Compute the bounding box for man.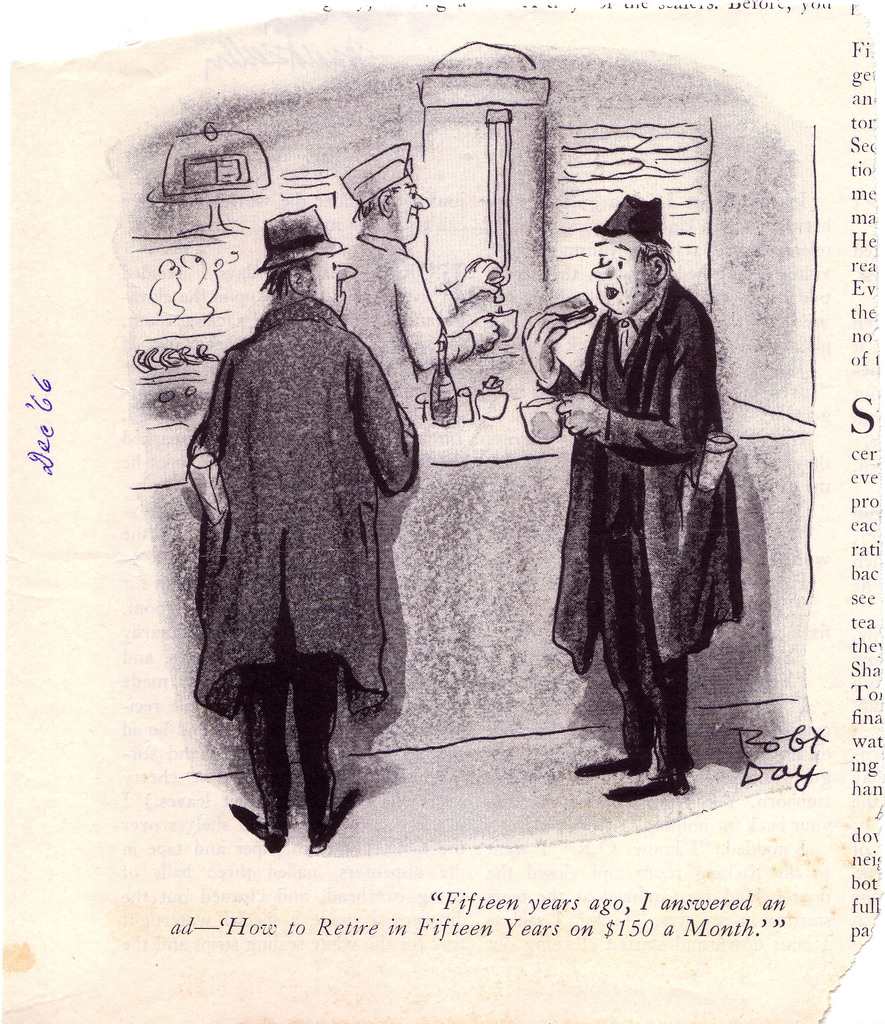
box(512, 189, 752, 812).
